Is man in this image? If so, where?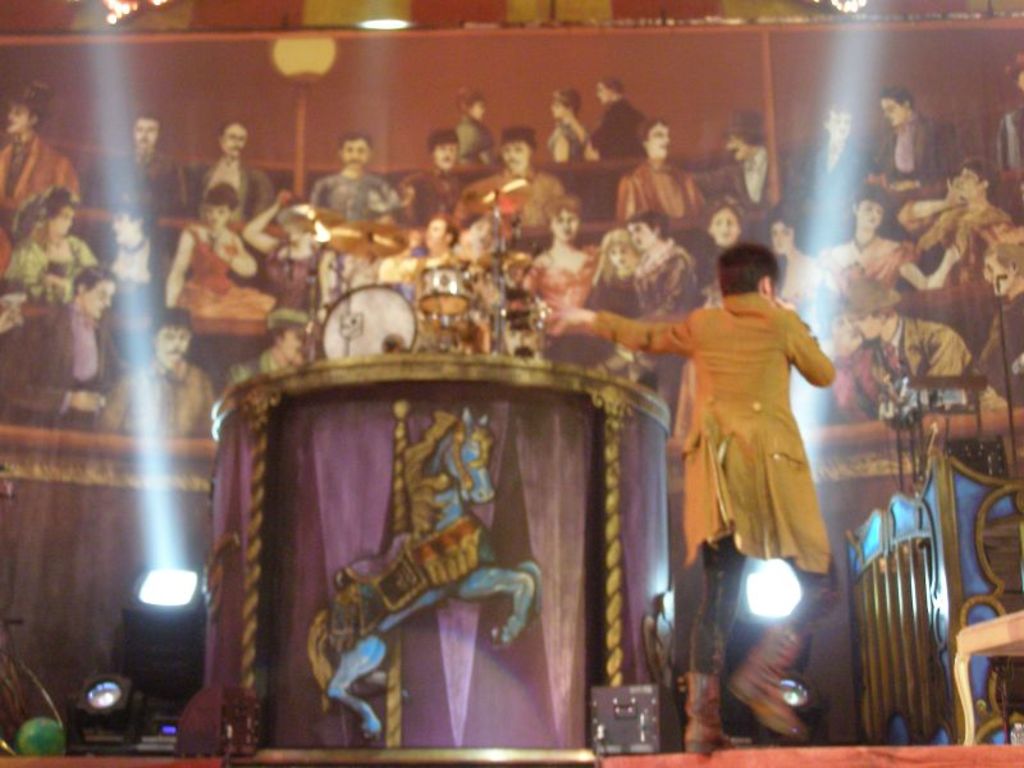
Yes, at {"left": 690, "top": 108, "right": 781, "bottom": 210}.
